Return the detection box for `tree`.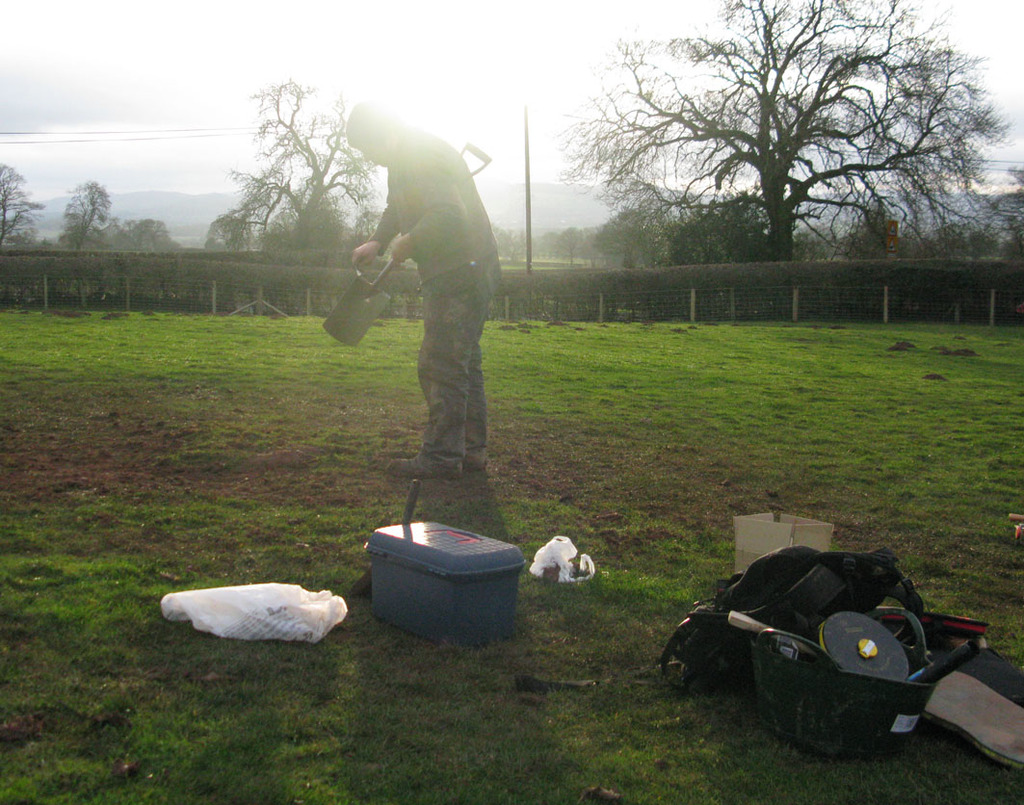
pyautogui.locateOnScreen(82, 213, 184, 256).
